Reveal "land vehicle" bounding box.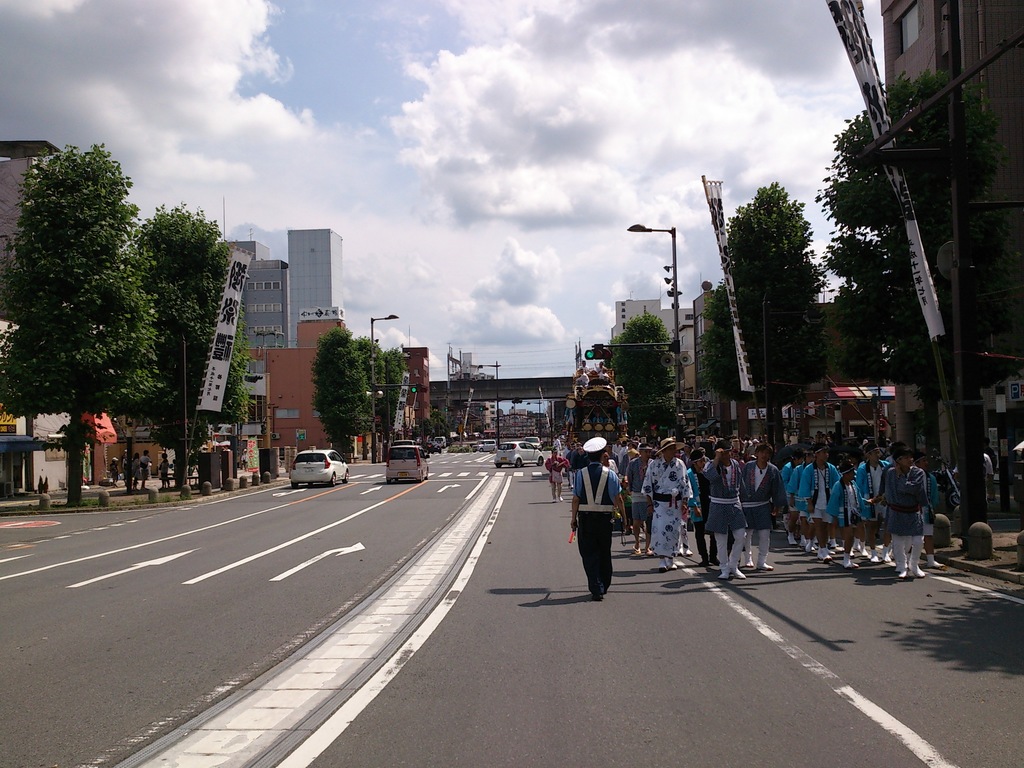
Revealed: x1=522 y1=437 x2=542 y2=449.
